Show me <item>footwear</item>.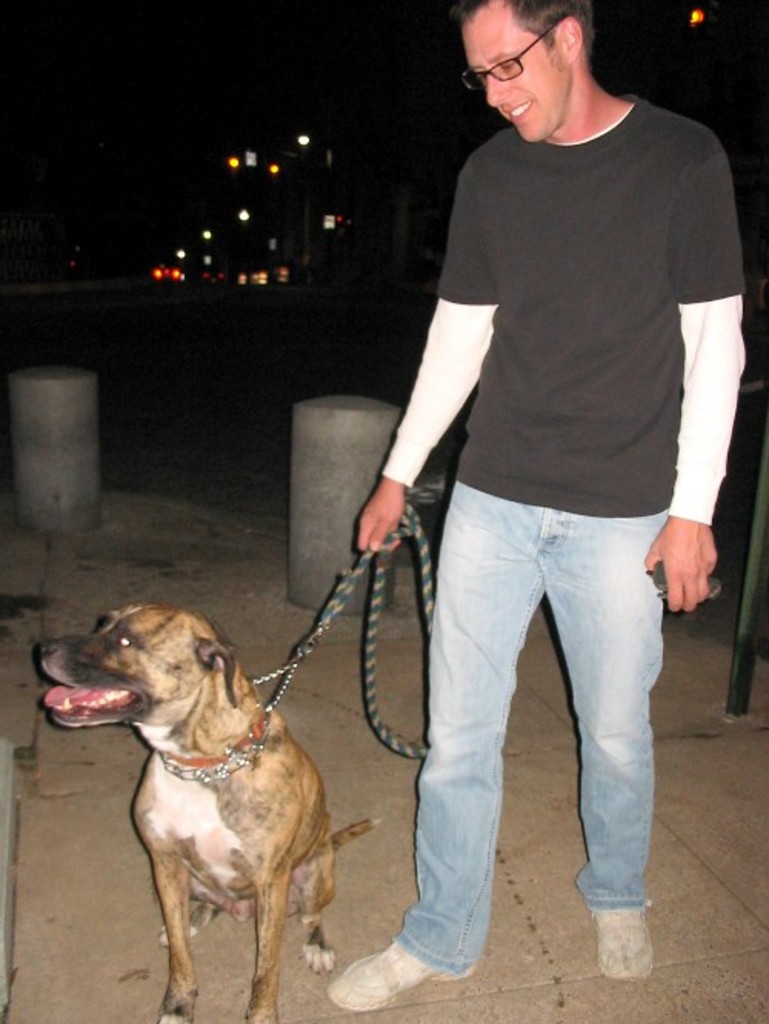
<item>footwear</item> is here: <box>592,910,657,981</box>.
